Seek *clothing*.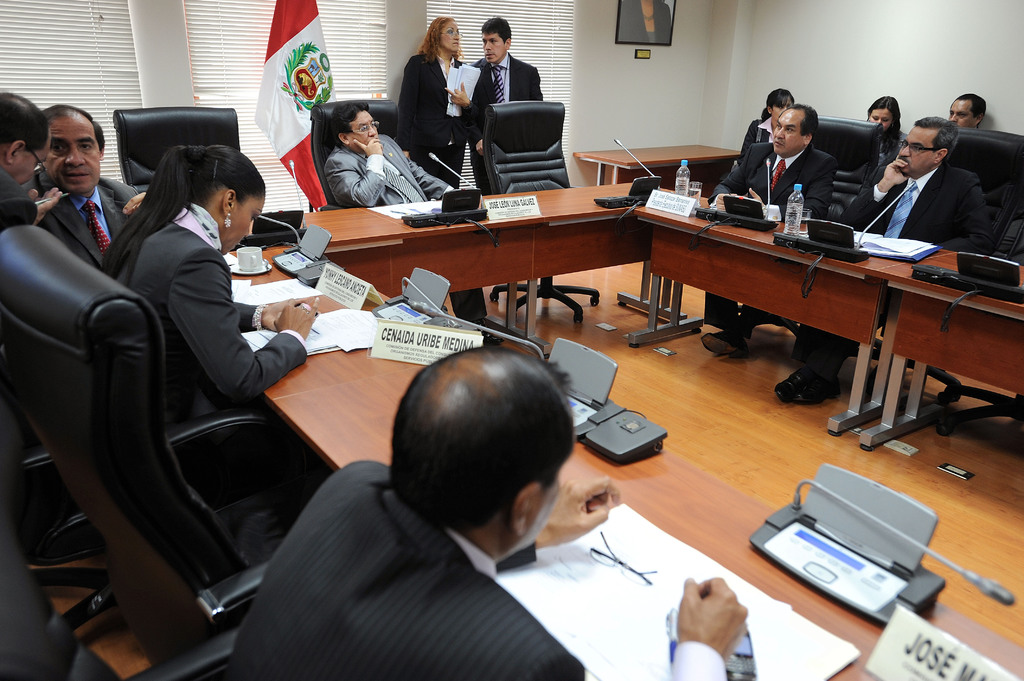
detection(698, 143, 838, 335).
